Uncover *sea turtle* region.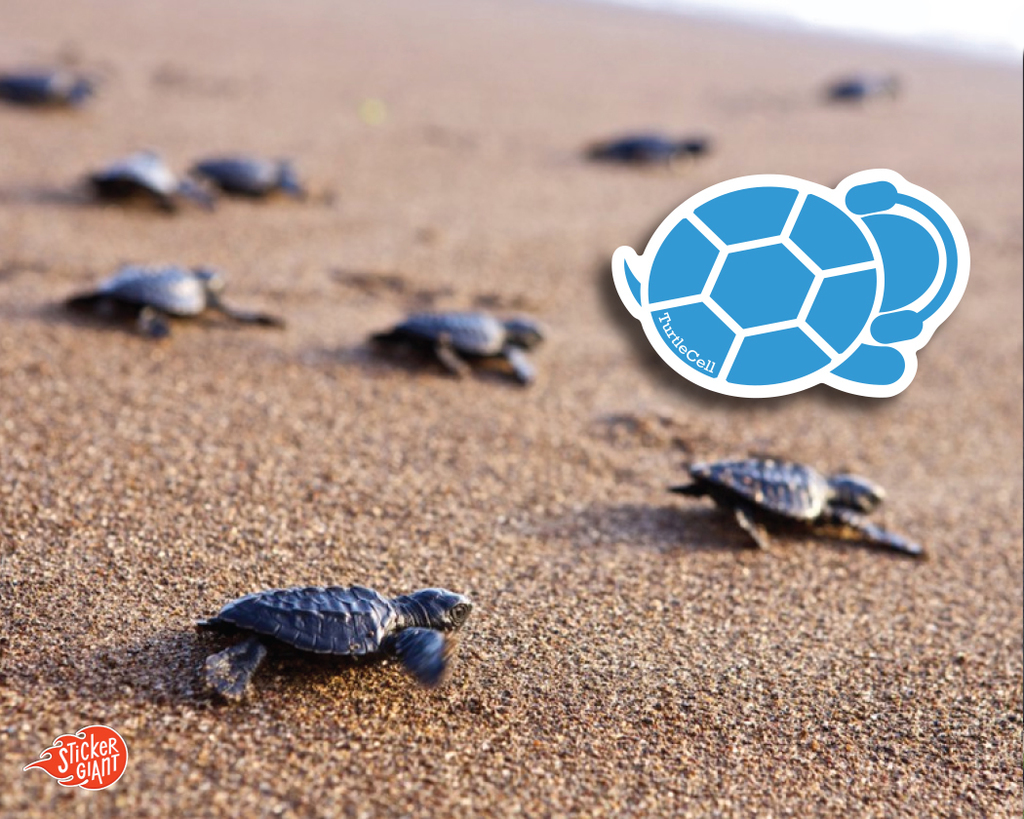
Uncovered: BBox(79, 148, 213, 217).
